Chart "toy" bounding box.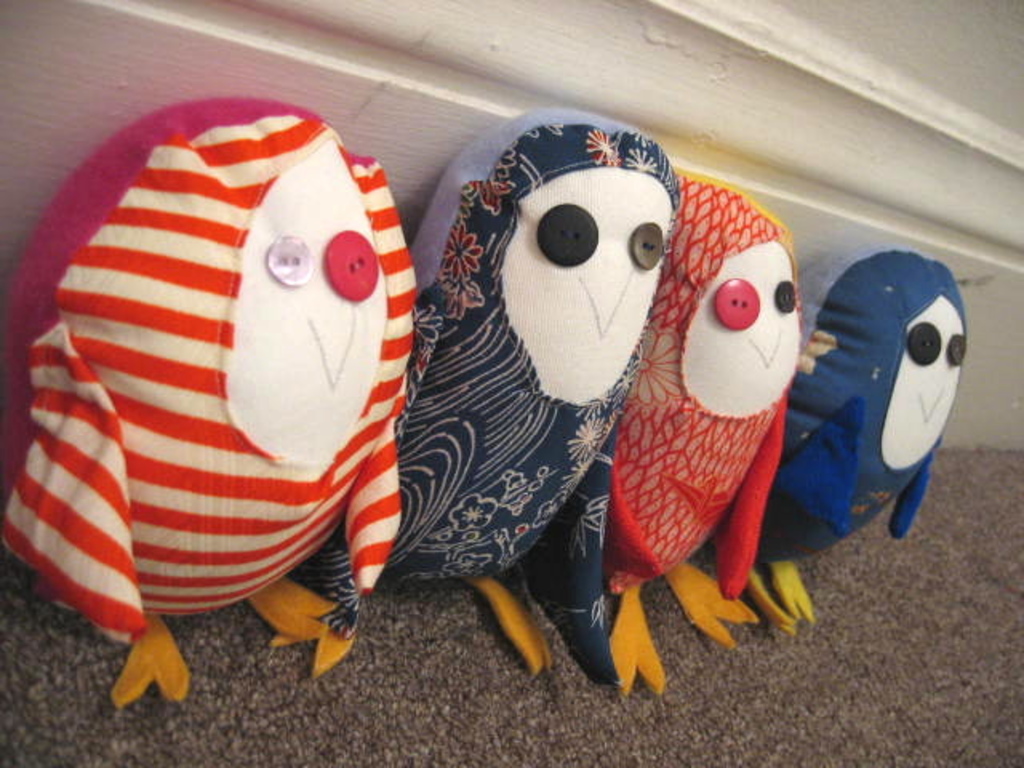
Charted: 602,178,798,696.
